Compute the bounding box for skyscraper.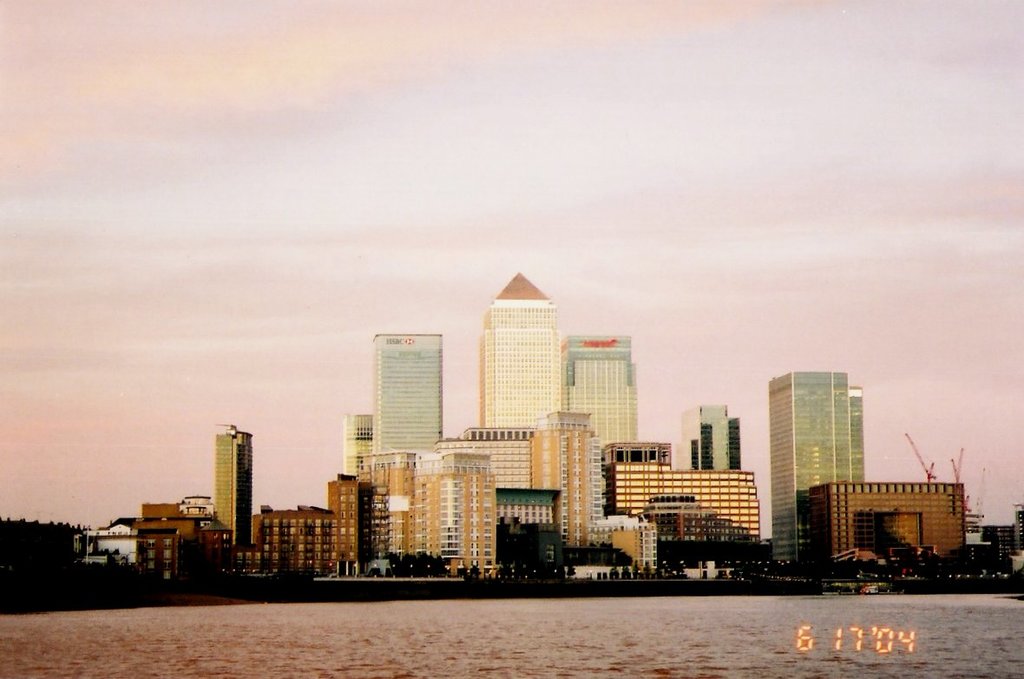
region(459, 267, 574, 428).
